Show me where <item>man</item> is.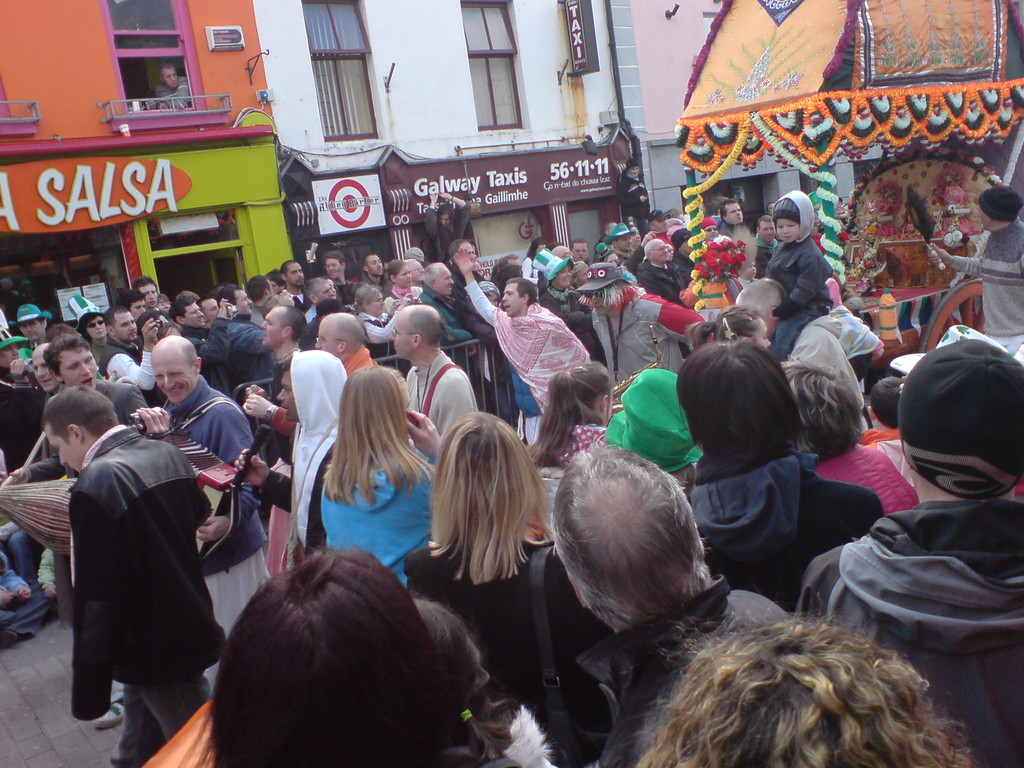
<item>man</item> is at (left=17, top=302, right=60, bottom=348).
